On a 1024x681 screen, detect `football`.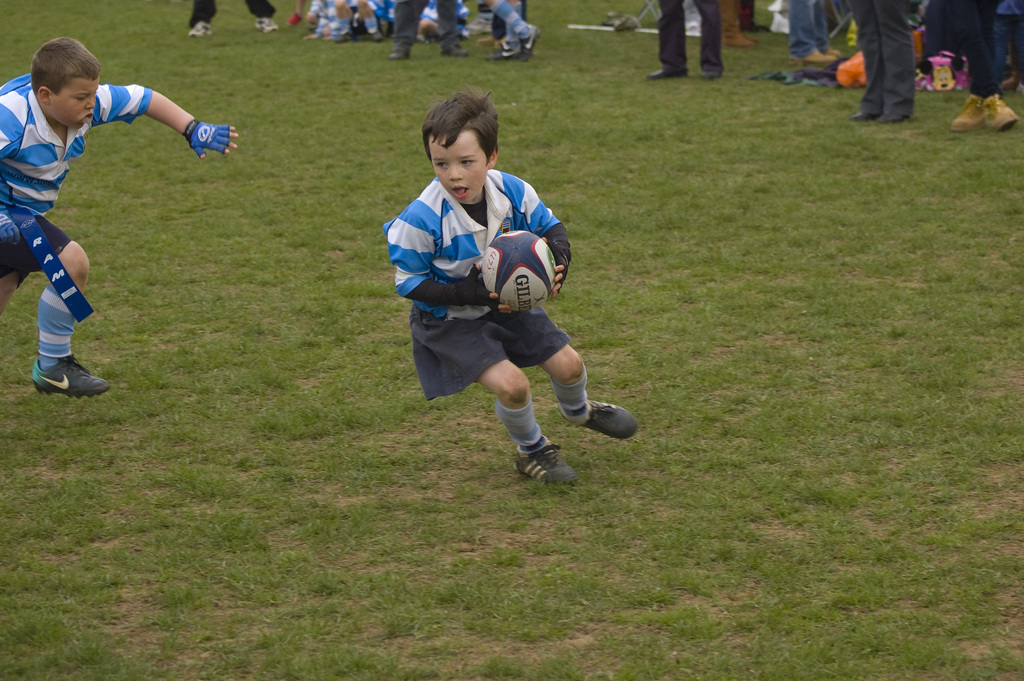
{"x1": 479, "y1": 230, "x2": 554, "y2": 315}.
